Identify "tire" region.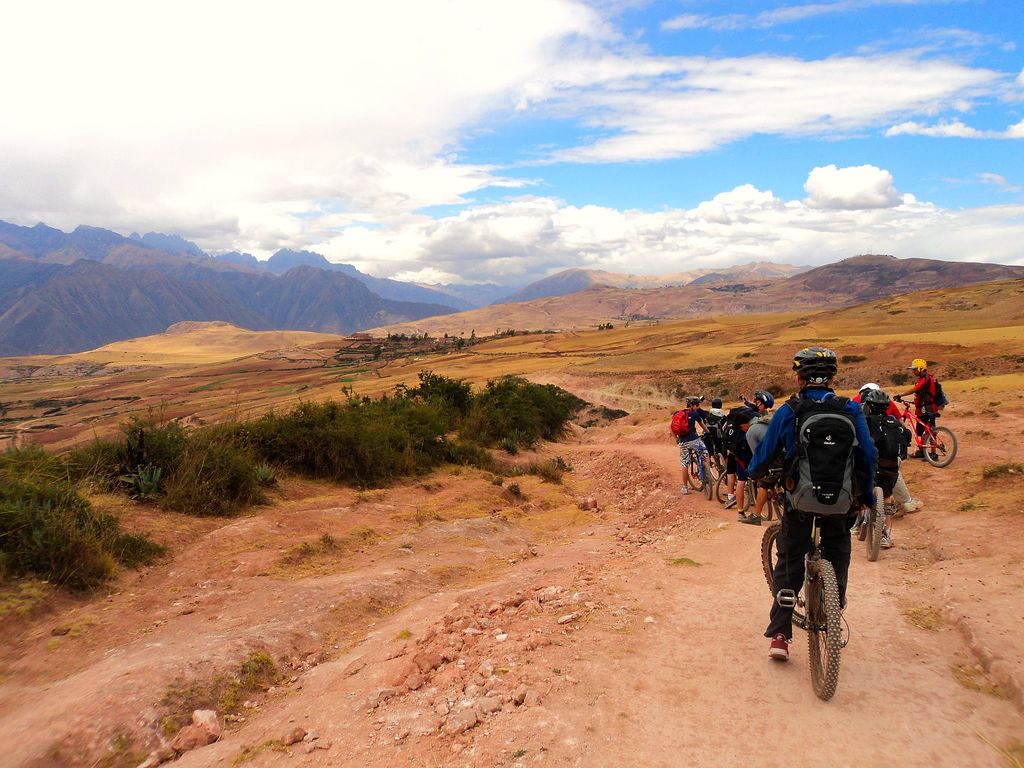
Region: (x1=705, y1=462, x2=711, y2=500).
